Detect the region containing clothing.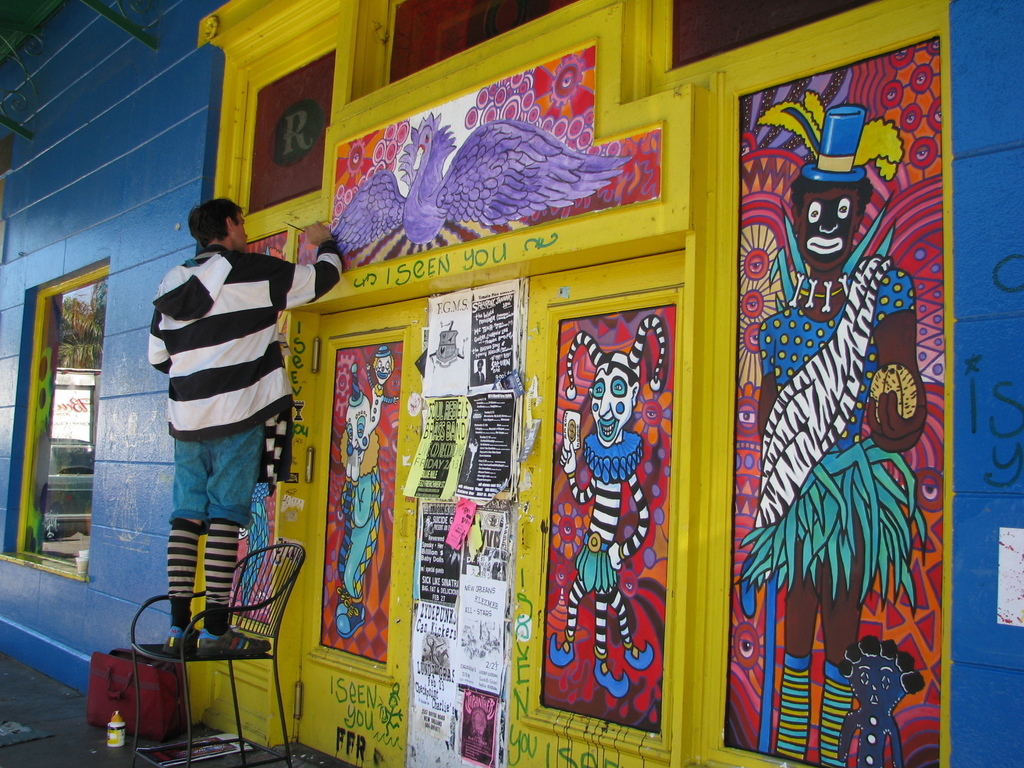
146:243:348:529.
